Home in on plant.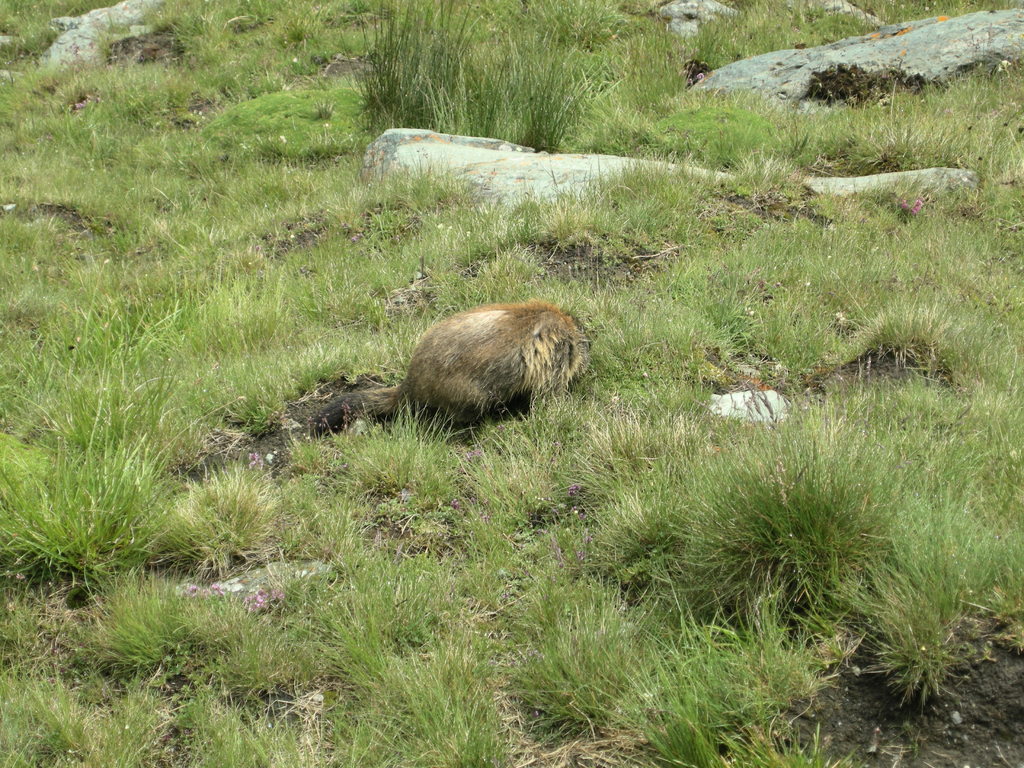
Homed in at crop(606, 396, 975, 691).
